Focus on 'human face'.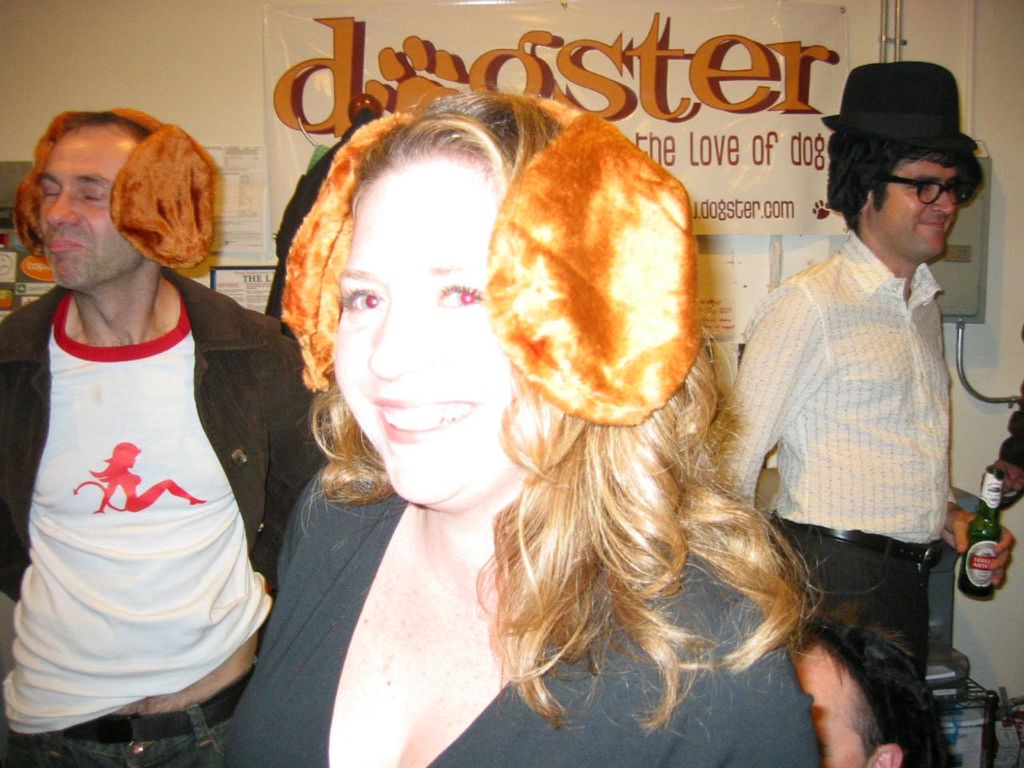
Focused at bbox(334, 156, 564, 506).
